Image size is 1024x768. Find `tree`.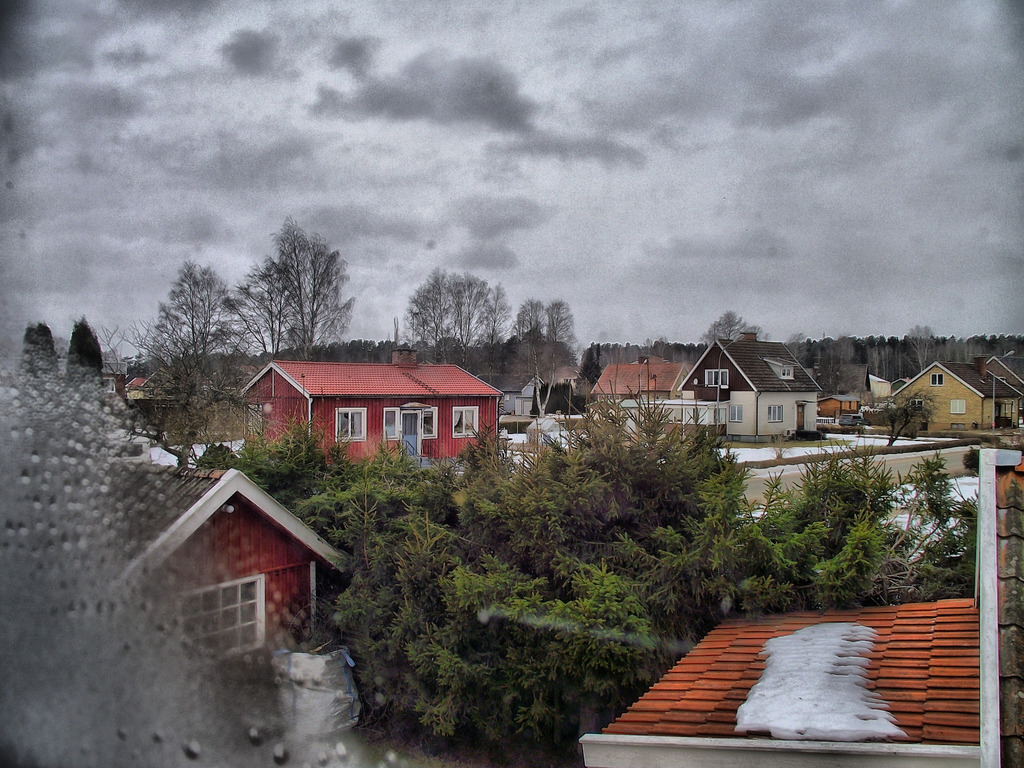
<box>701,311,767,410</box>.
